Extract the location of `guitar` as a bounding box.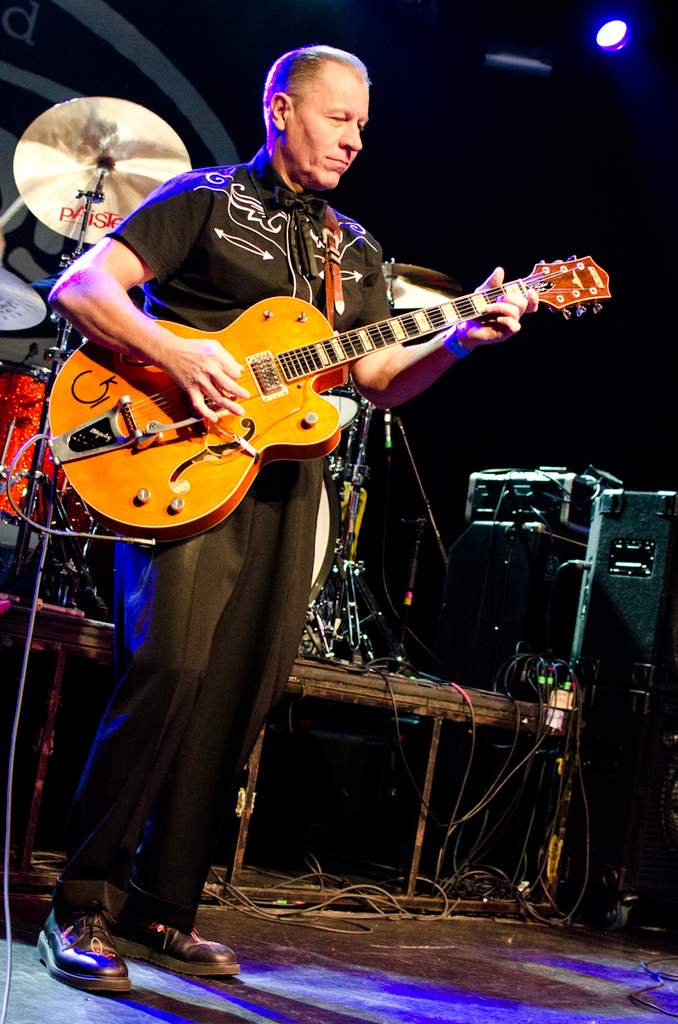
49 251 617 547.
